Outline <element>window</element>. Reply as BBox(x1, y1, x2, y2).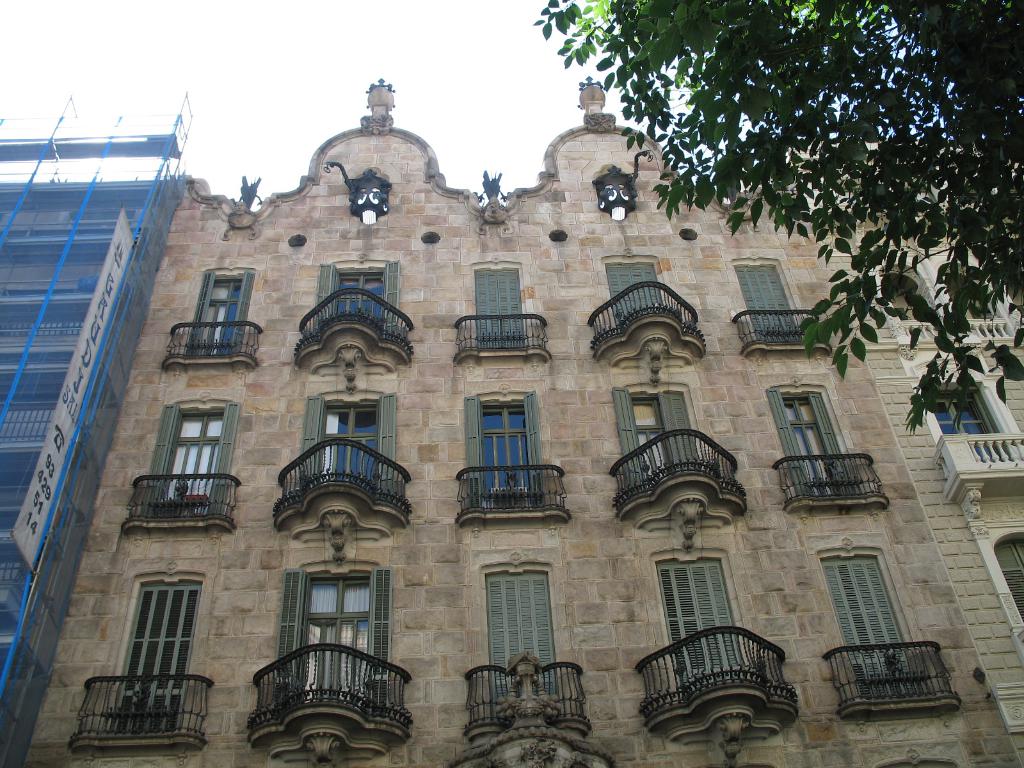
BBox(192, 277, 246, 360).
